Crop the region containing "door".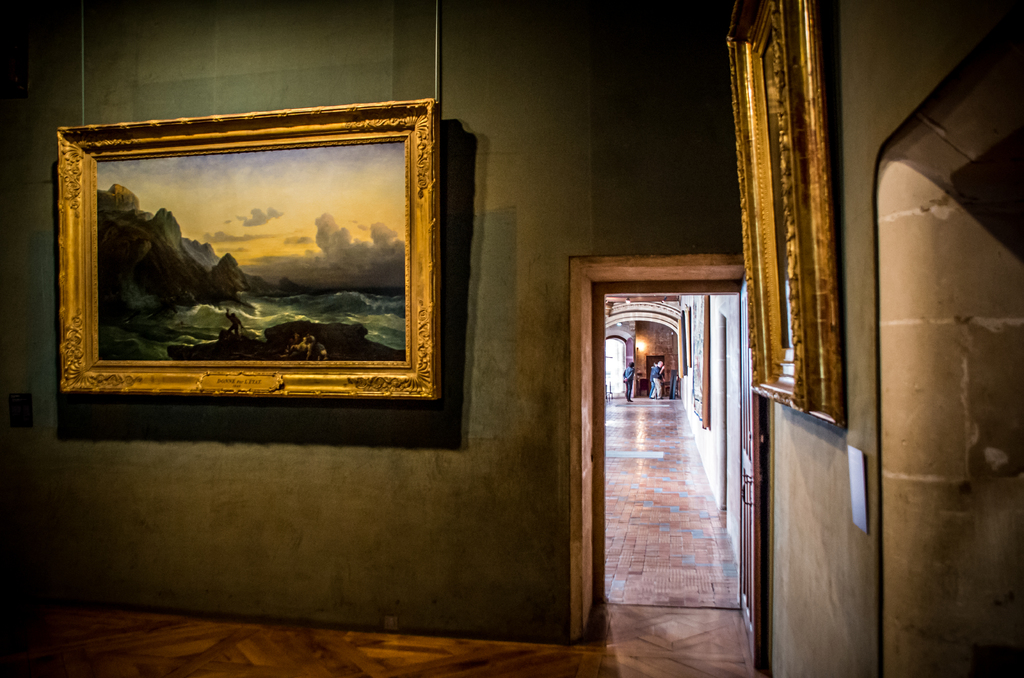
Crop region: {"left": 737, "top": 300, "right": 760, "bottom": 667}.
